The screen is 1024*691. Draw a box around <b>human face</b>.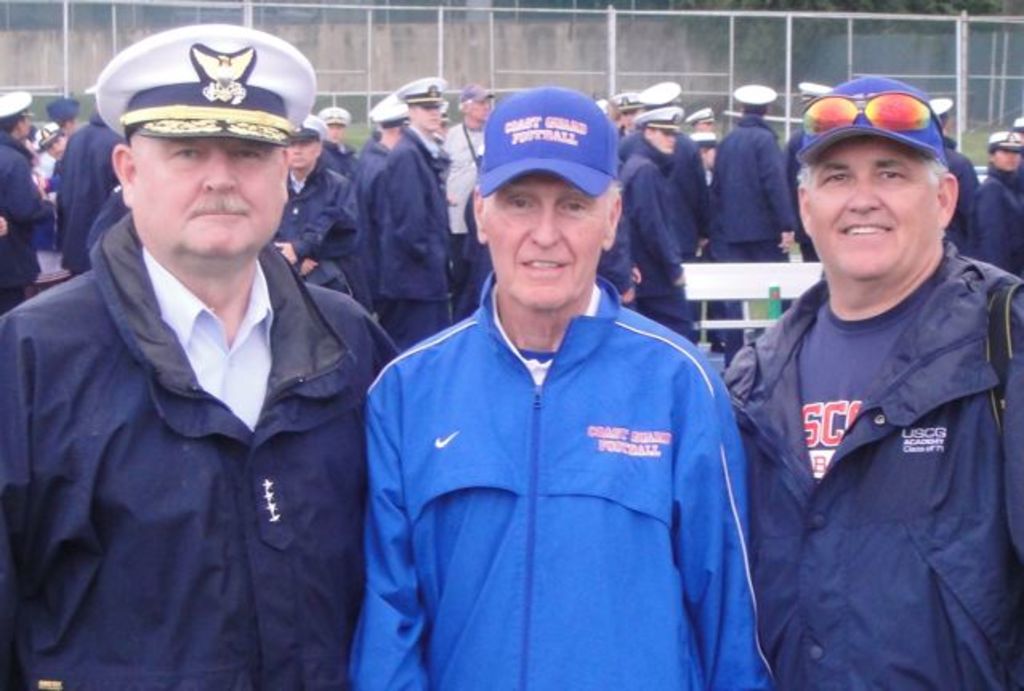
[470,101,492,123].
